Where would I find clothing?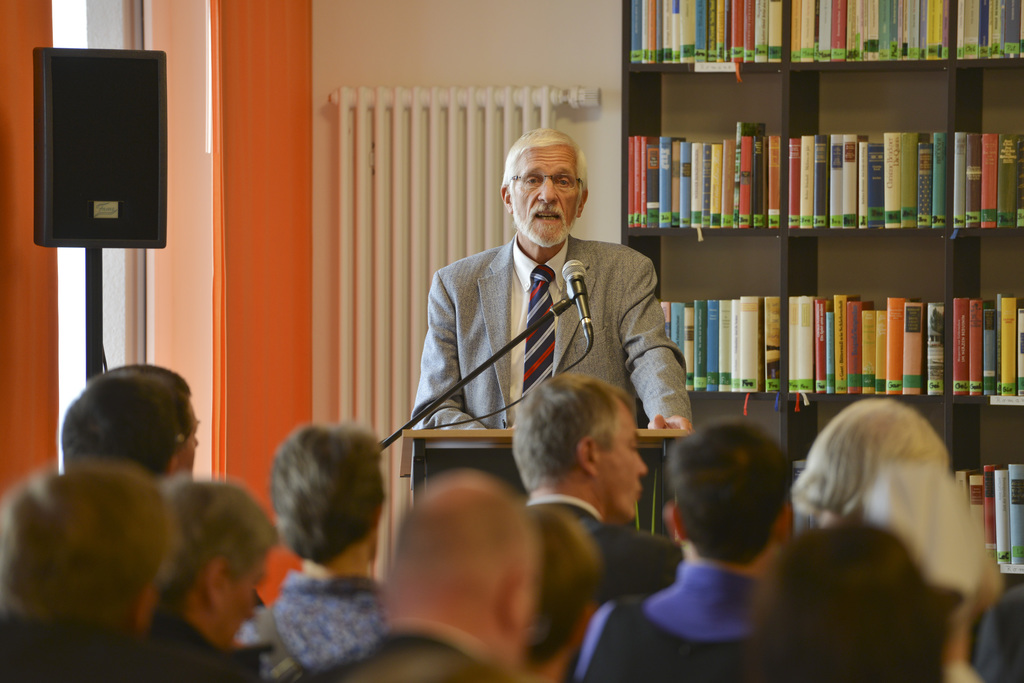
At 572, 563, 770, 677.
